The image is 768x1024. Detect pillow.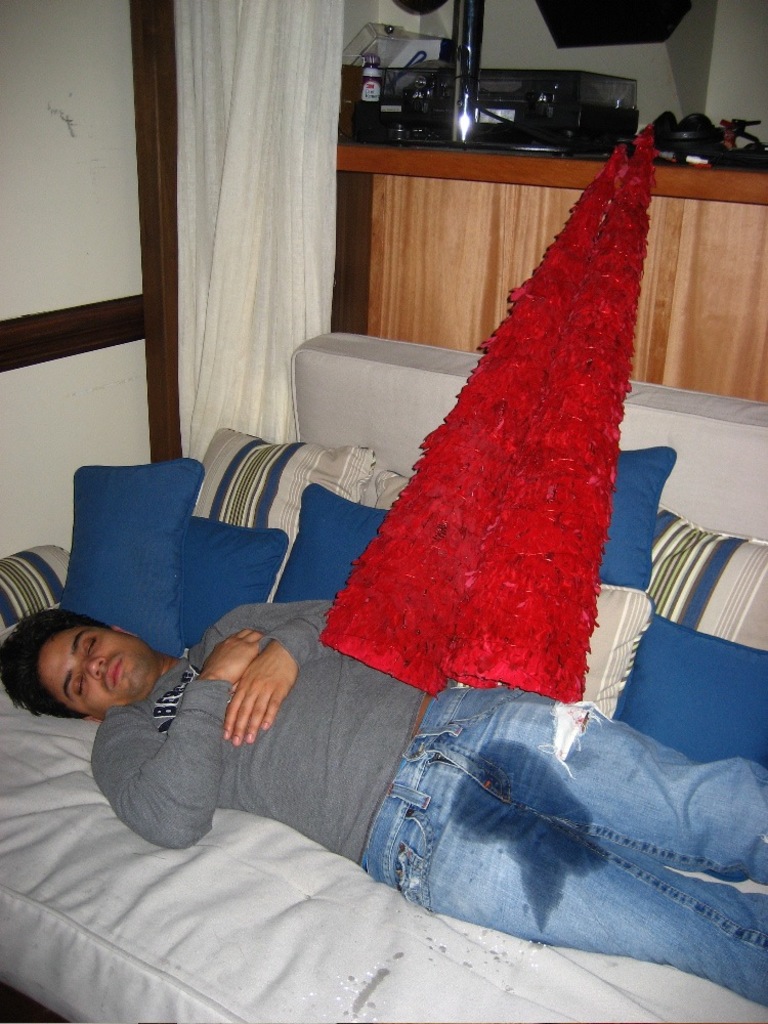
Detection: Rect(182, 515, 282, 650).
